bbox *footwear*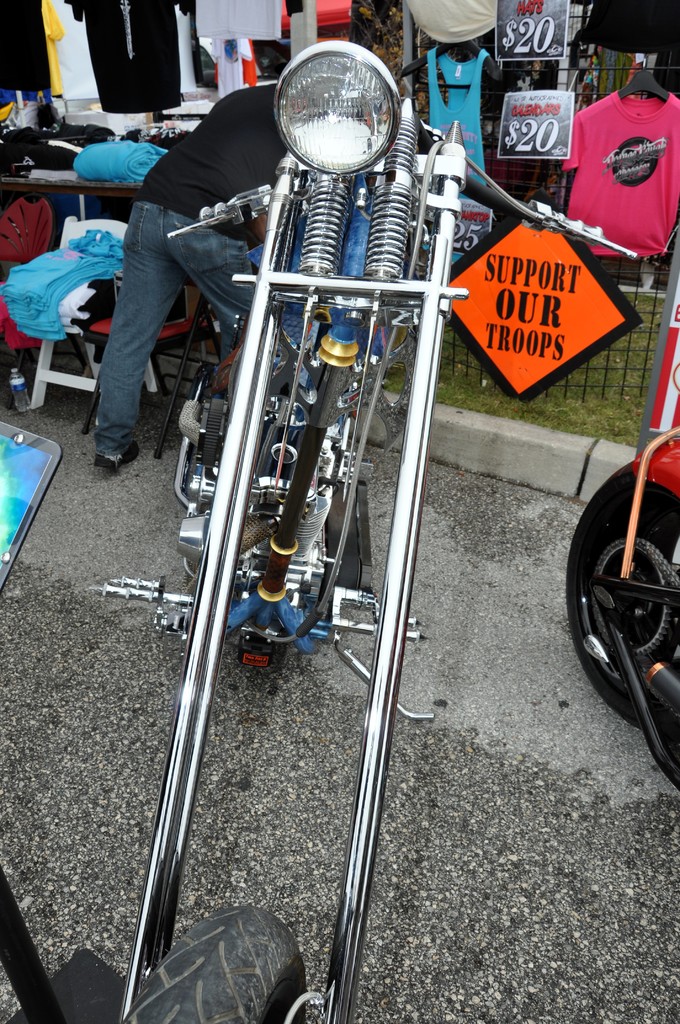
BBox(92, 444, 146, 479)
